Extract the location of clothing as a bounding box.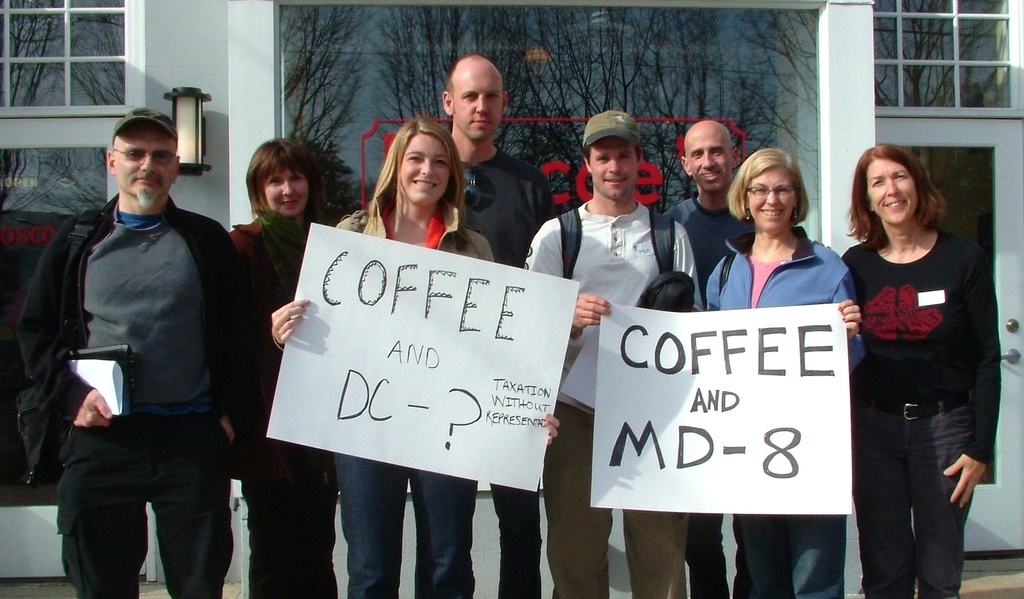
region(703, 220, 870, 598).
